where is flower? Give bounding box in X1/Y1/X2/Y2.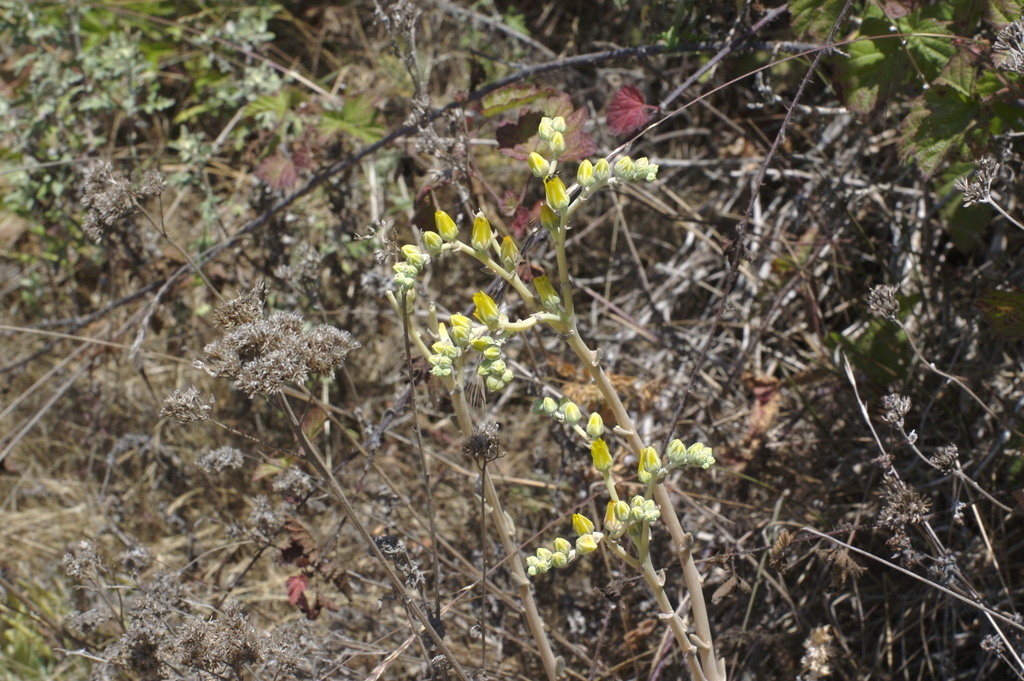
501/235/519/267.
